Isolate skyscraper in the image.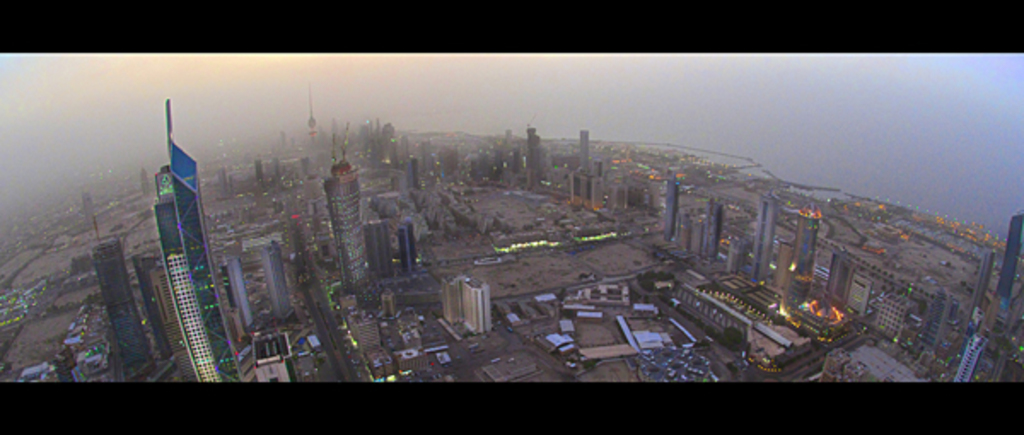
Isolated region: <region>268, 239, 288, 321</region>.
